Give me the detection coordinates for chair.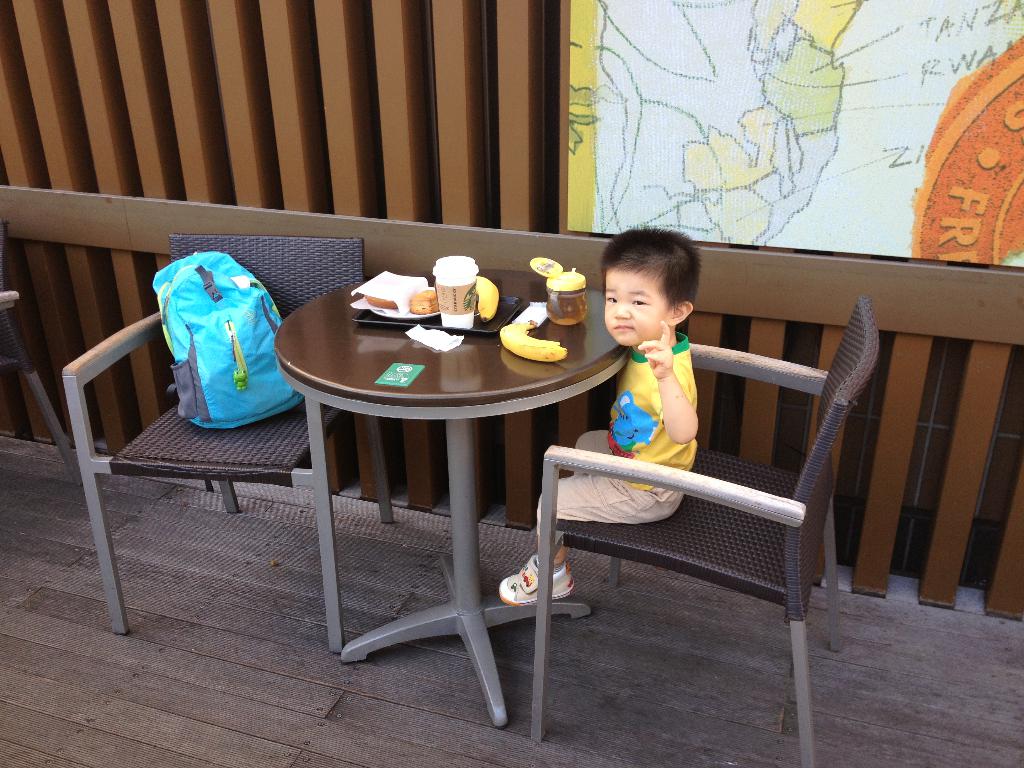
0 285 81 488.
